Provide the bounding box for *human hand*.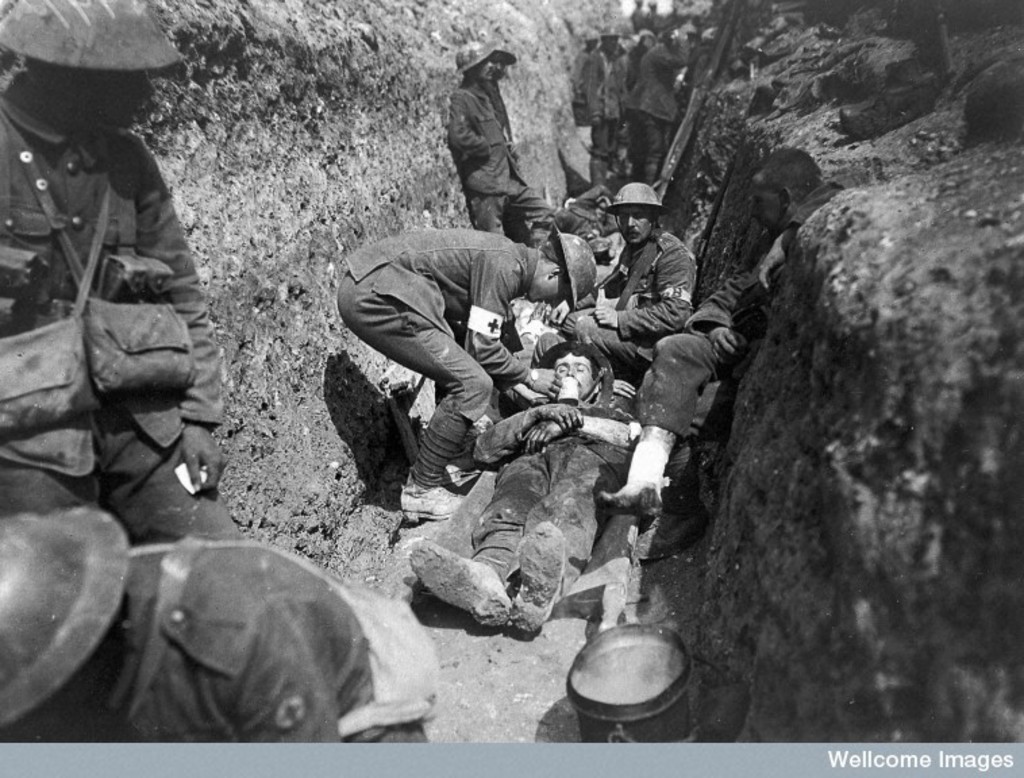
<region>181, 419, 231, 497</region>.
